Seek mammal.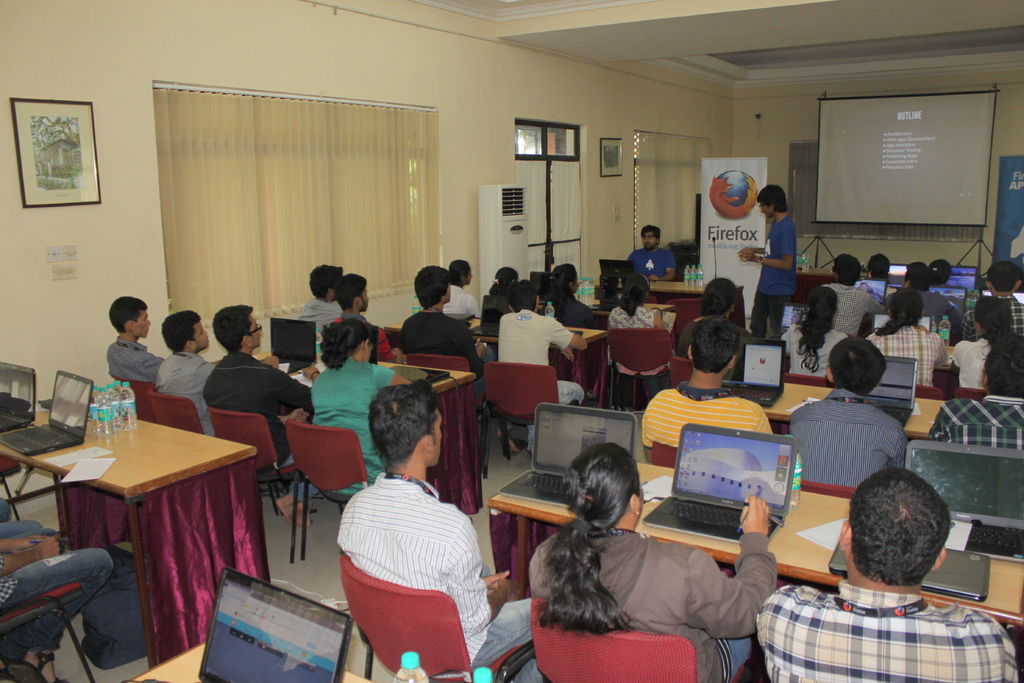
<box>395,261,492,406</box>.
